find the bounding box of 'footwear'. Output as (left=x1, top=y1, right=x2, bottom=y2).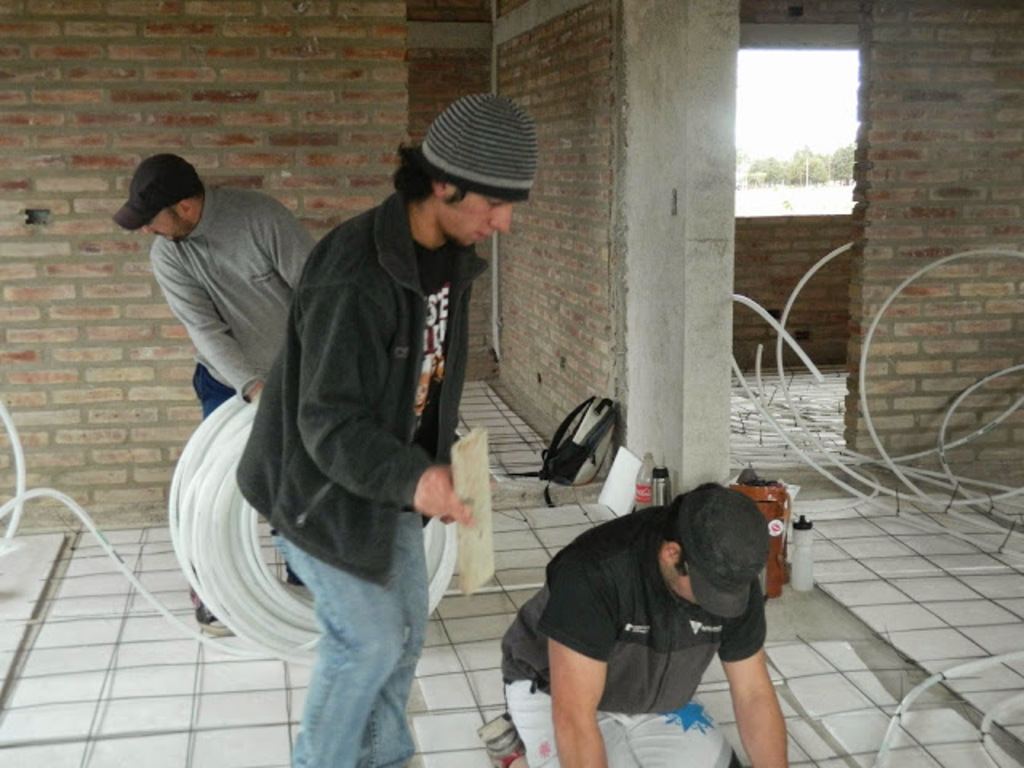
(left=192, top=600, right=234, bottom=634).
